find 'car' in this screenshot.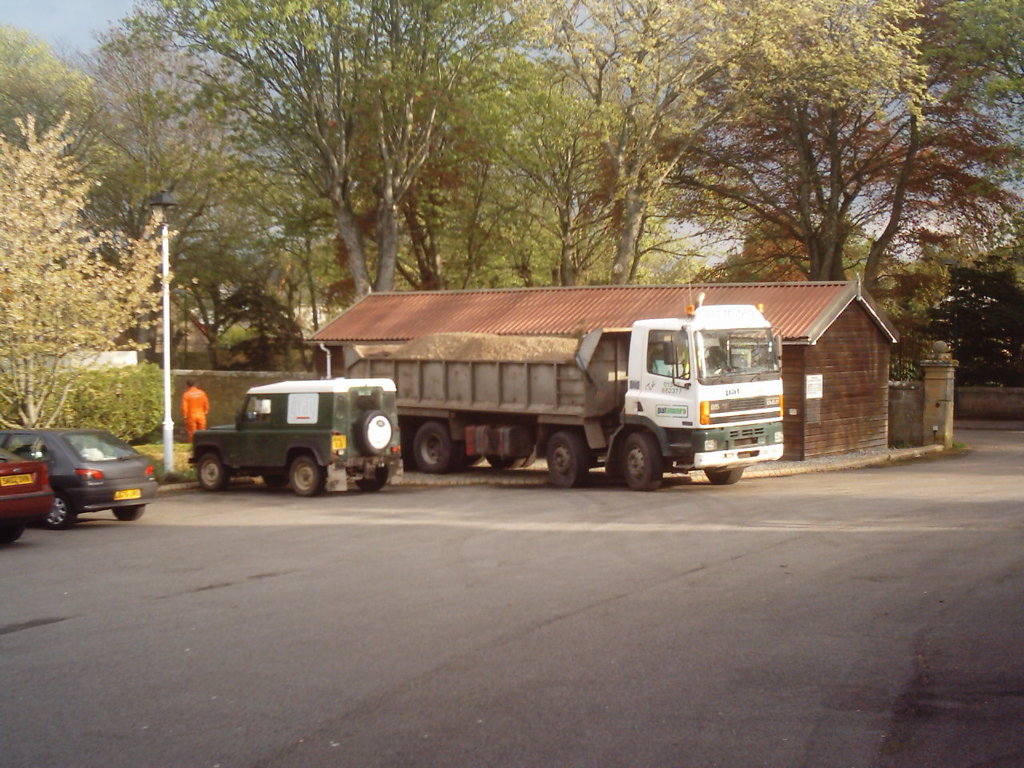
The bounding box for 'car' is BBox(190, 378, 402, 498).
